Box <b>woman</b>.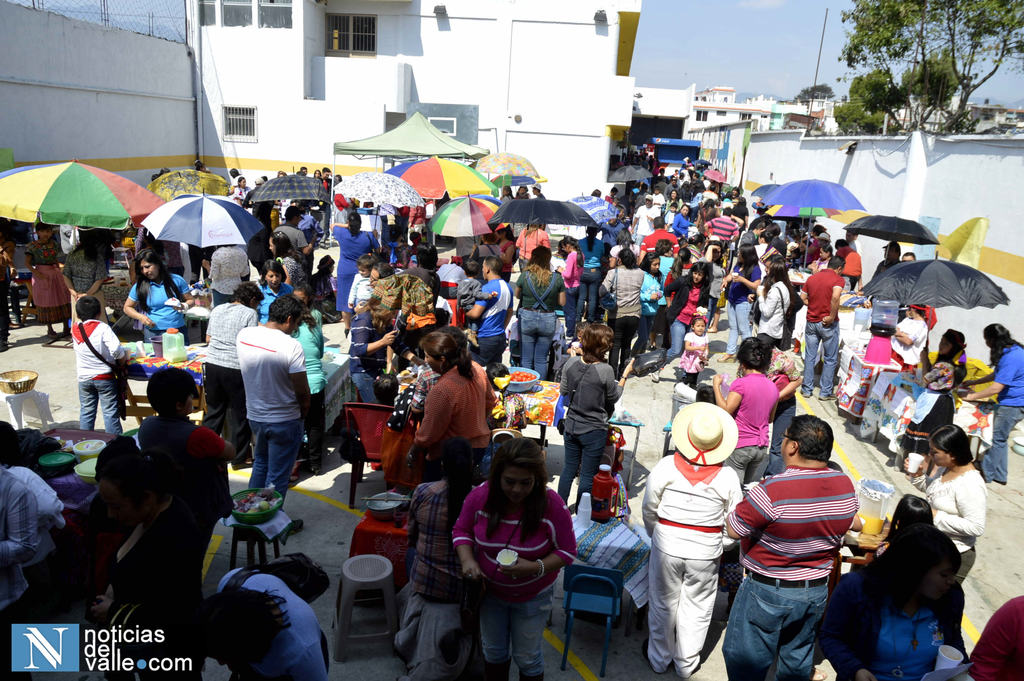
(61, 230, 108, 332).
